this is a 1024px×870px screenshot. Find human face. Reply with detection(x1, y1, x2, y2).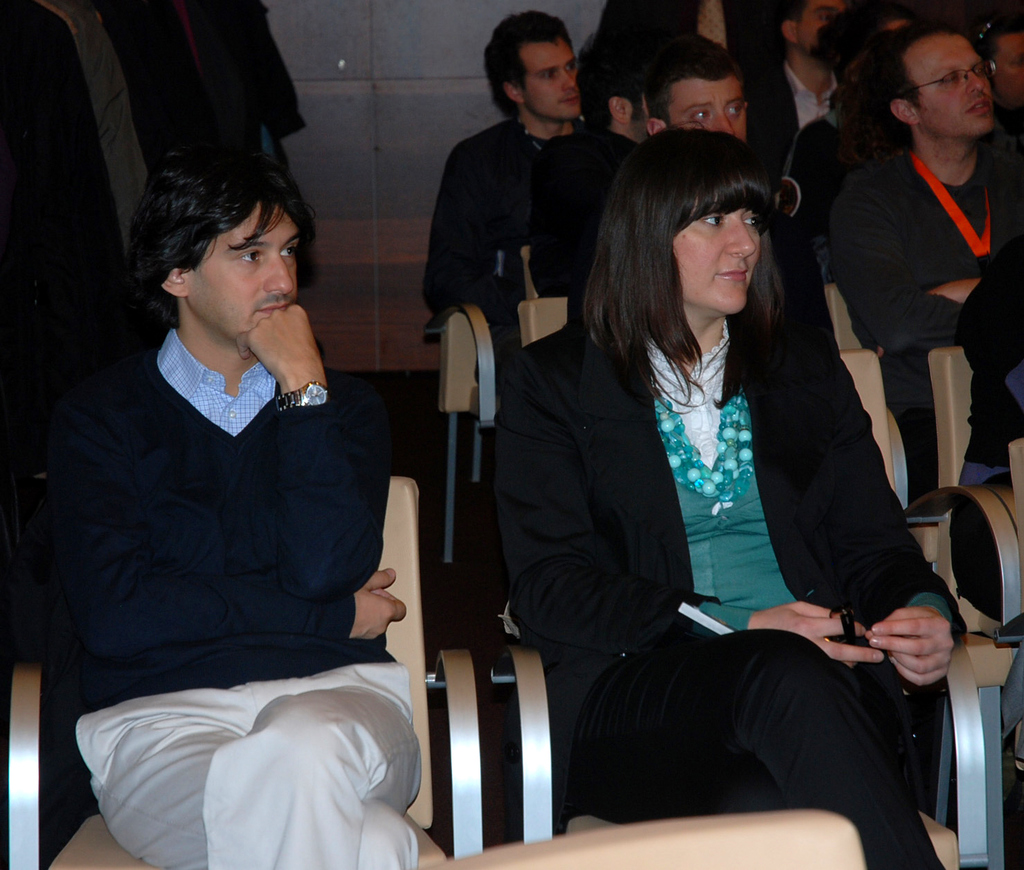
detection(799, 2, 848, 50).
